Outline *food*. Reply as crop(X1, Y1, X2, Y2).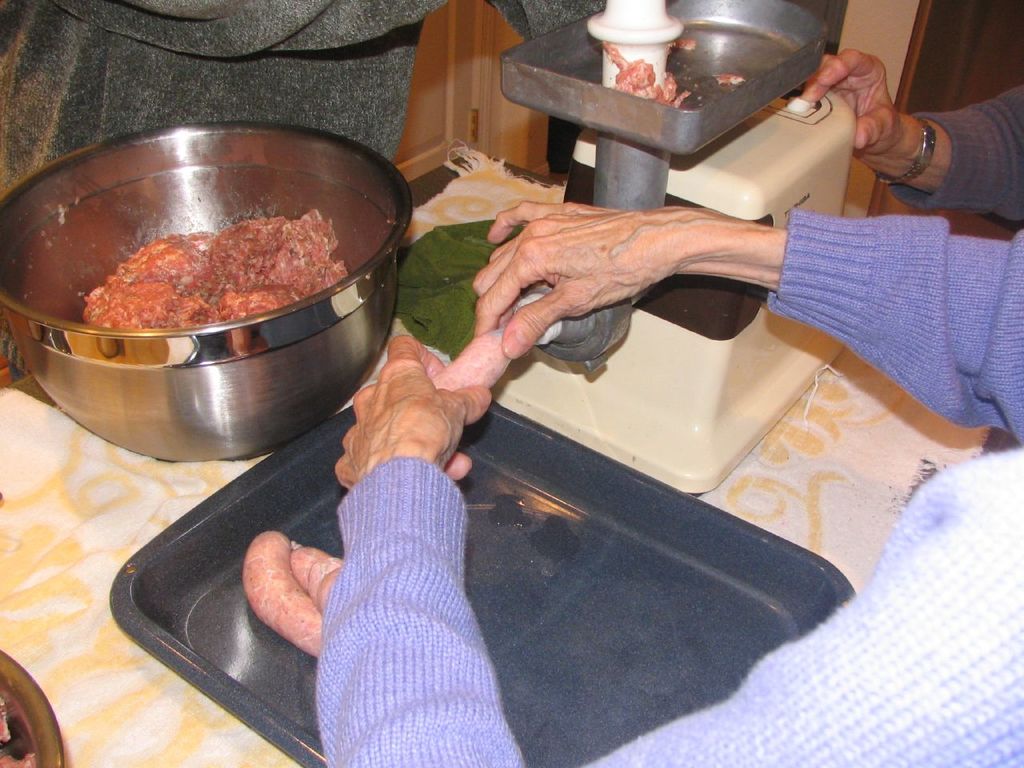
crop(432, 328, 514, 396).
